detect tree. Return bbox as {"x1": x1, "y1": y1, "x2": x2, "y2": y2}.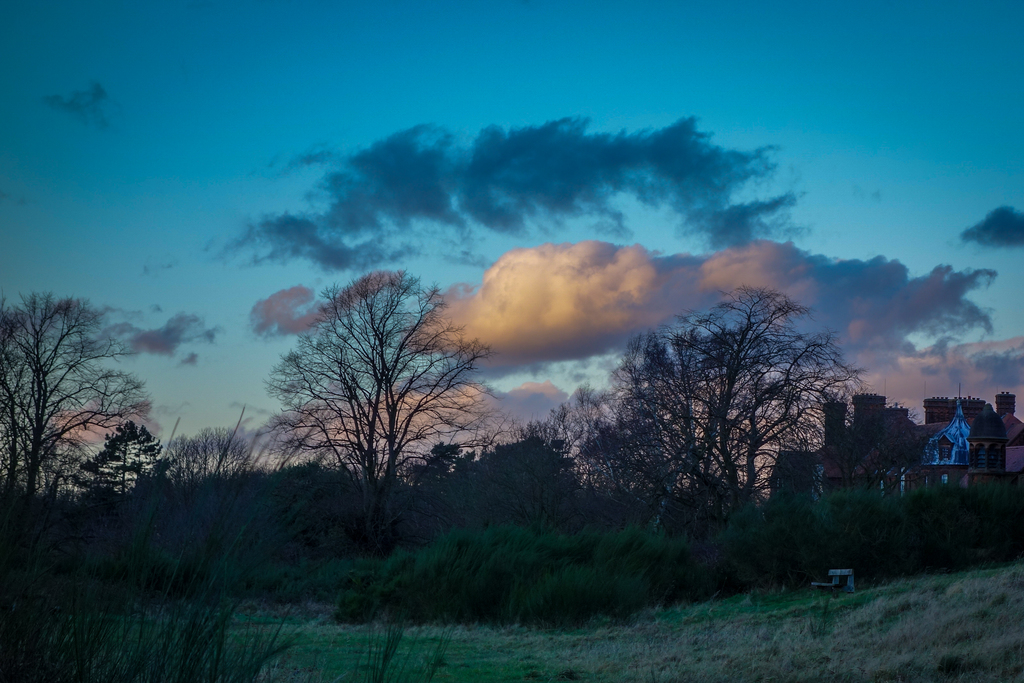
{"x1": 0, "y1": 288, "x2": 152, "y2": 498}.
